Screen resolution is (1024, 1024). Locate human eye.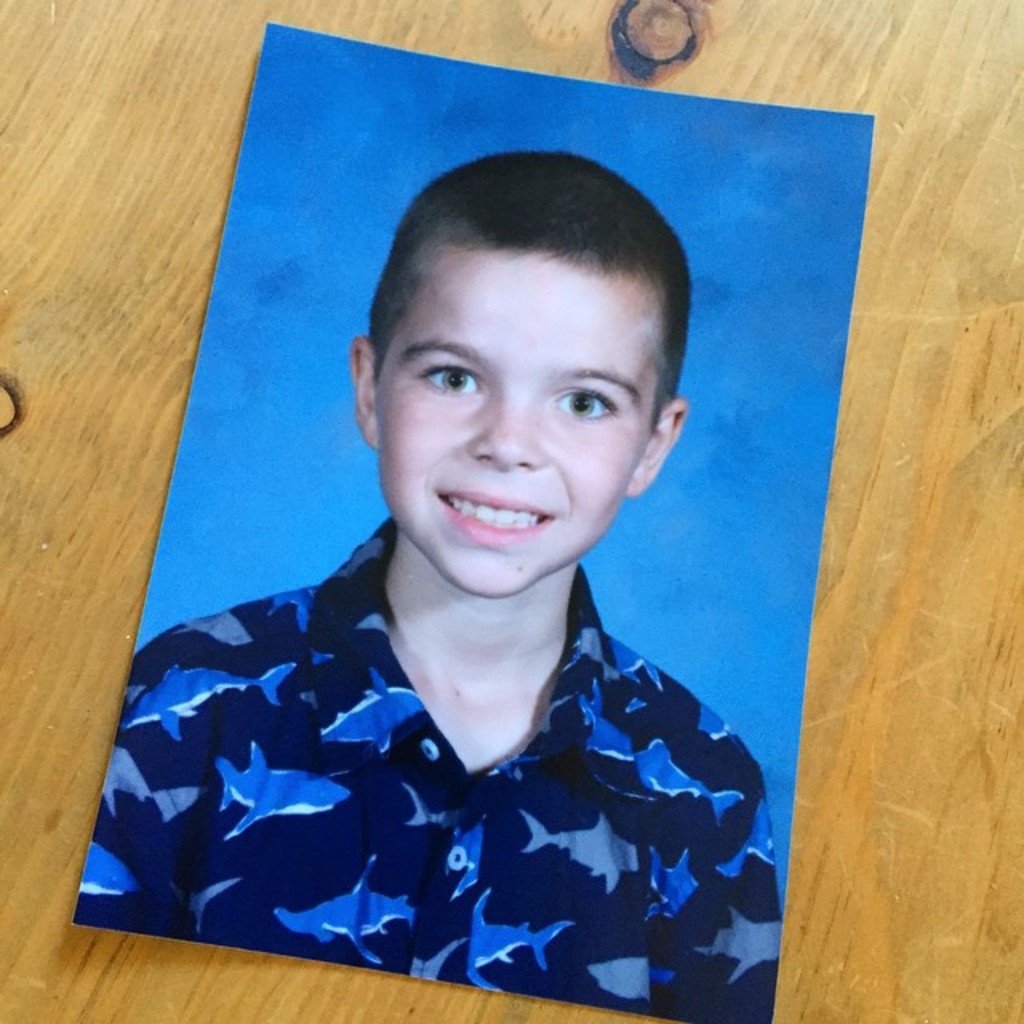
x1=411, y1=363, x2=498, y2=403.
